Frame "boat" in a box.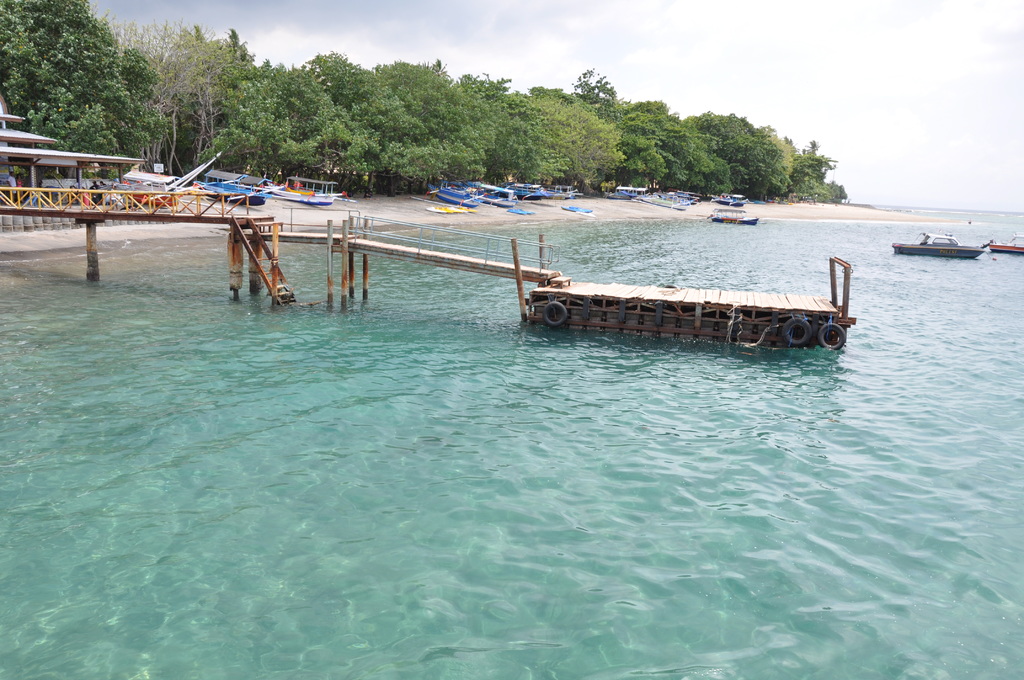
x1=984 y1=233 x2=1023 y2=254.
